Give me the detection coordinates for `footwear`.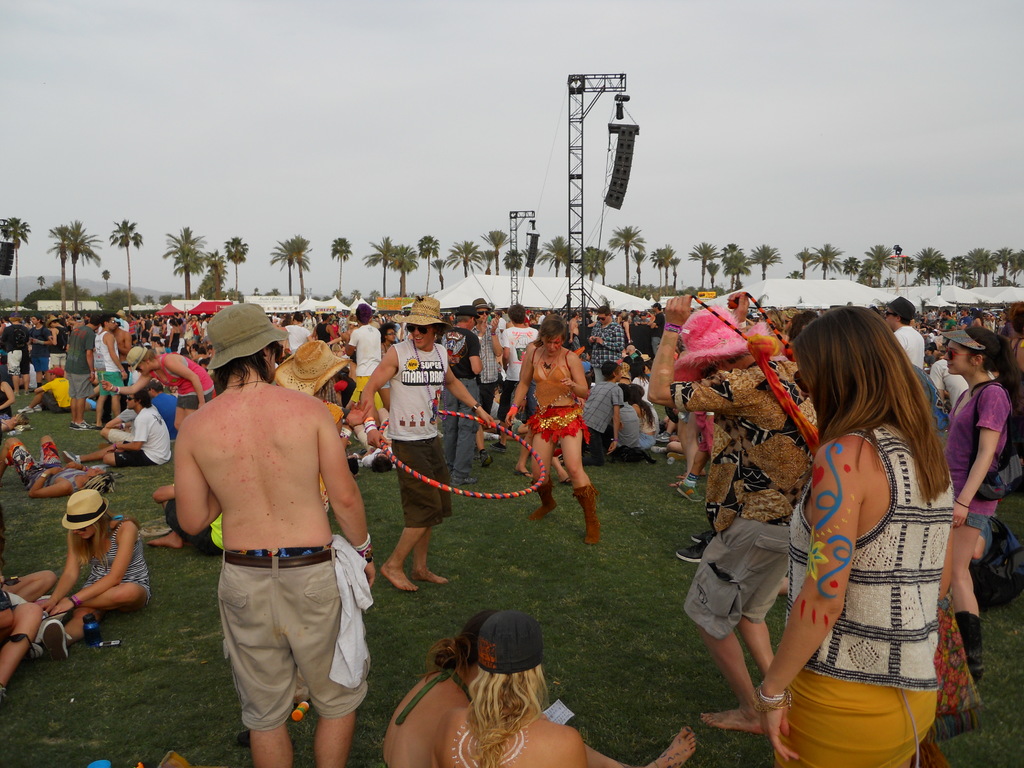
crop(17, 408, 33, 412).
